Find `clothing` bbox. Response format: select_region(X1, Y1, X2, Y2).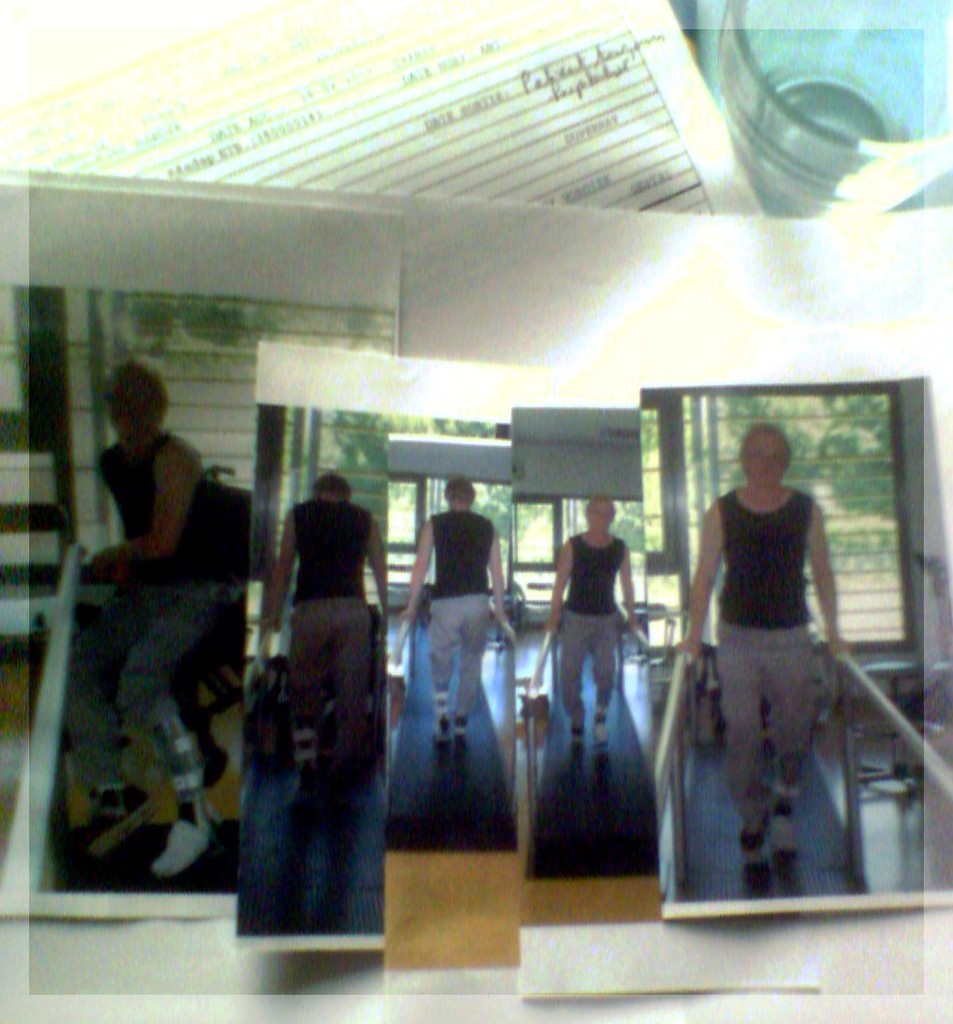
select_region(678, 463, 884, 867).
